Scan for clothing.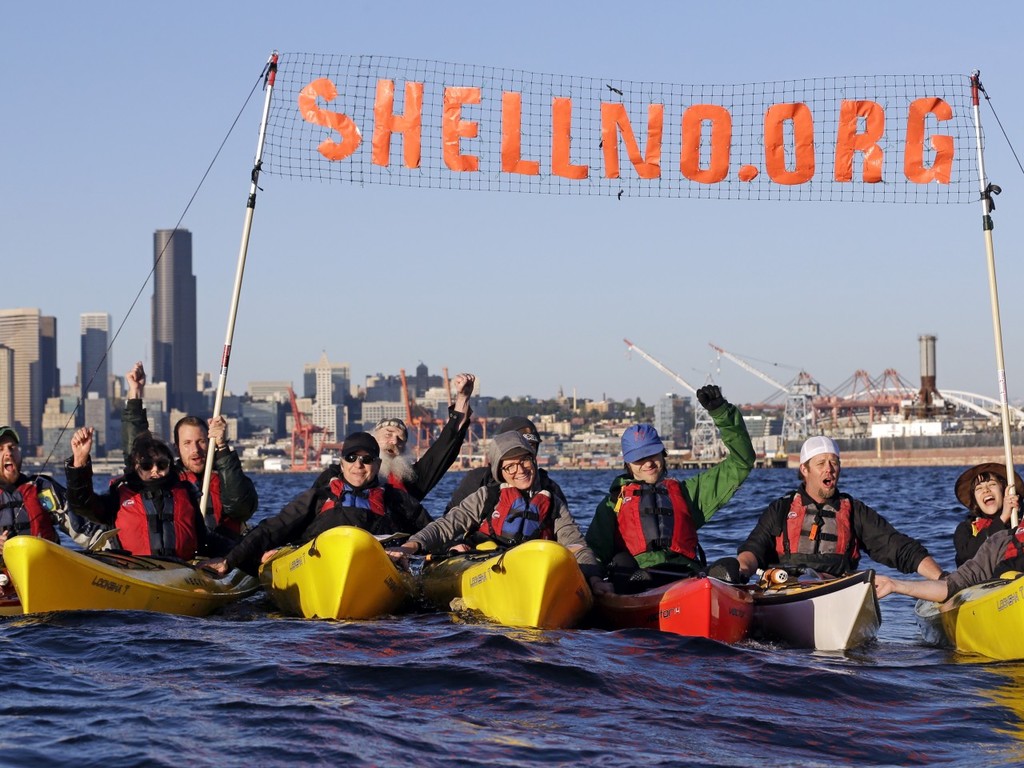
Scan result: rect(954, 513, 1019, 570).
